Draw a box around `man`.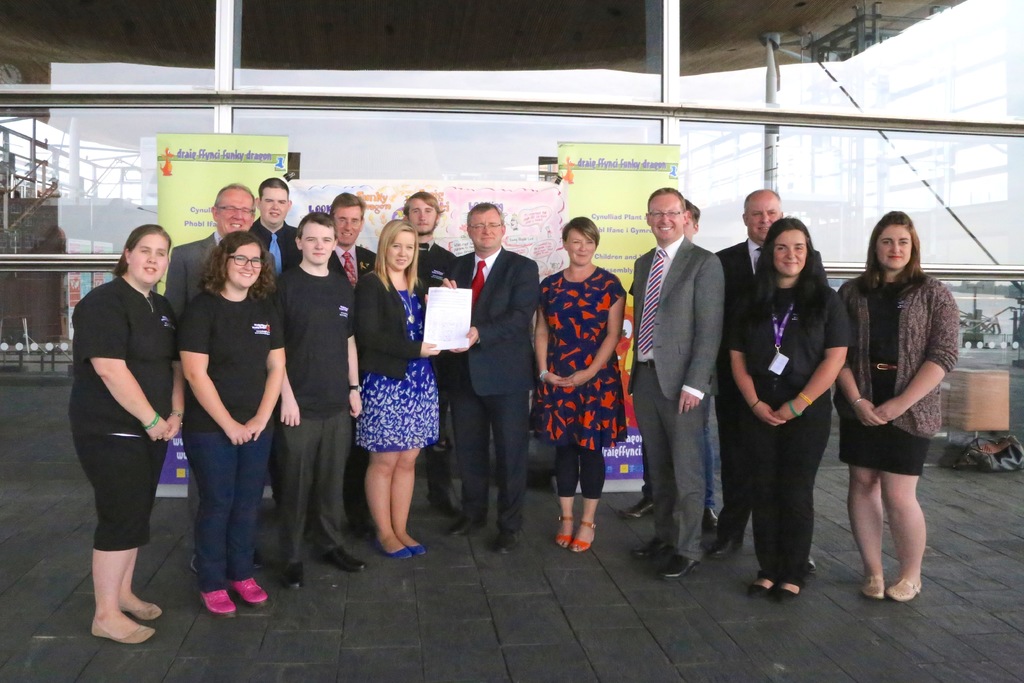
(x1=394, y1=191, x2=459, y2=516).
